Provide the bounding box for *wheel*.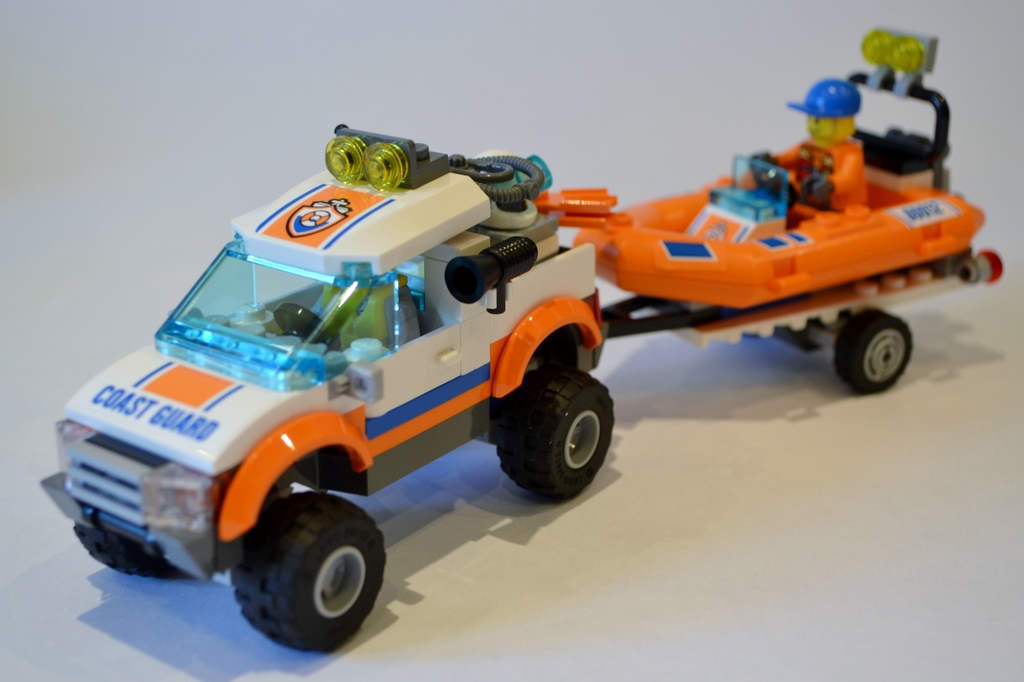
[832, 308, 915, 394].
